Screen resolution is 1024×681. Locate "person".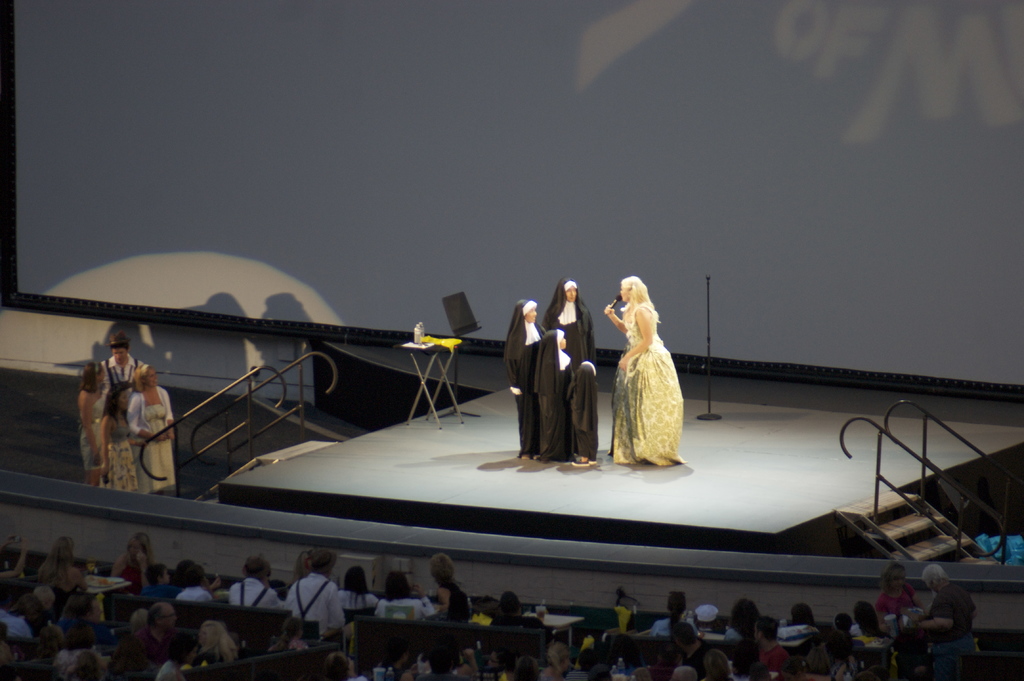
527,328,577,459.
